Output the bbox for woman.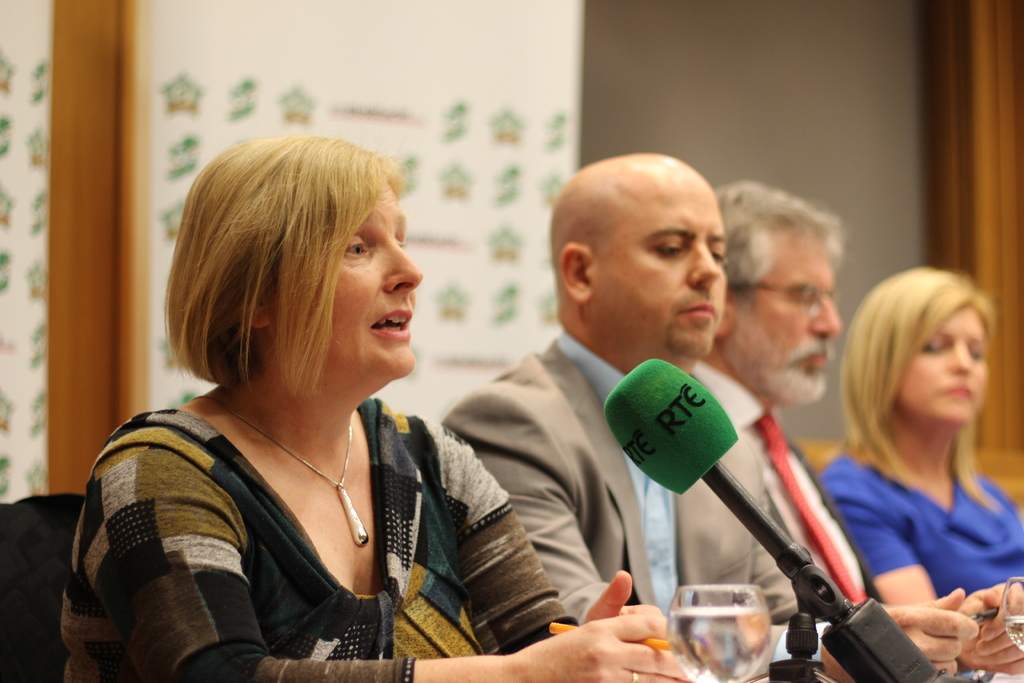
bbox=[812, 255, 1023, 607].
